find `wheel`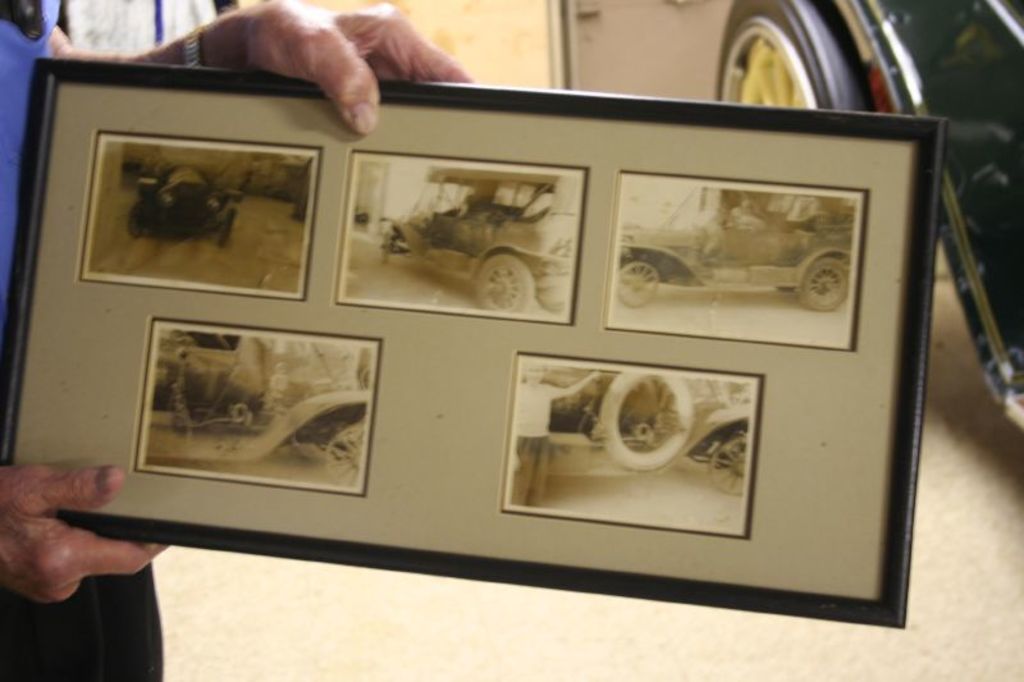
bbox(127, 203, 148, 239)
